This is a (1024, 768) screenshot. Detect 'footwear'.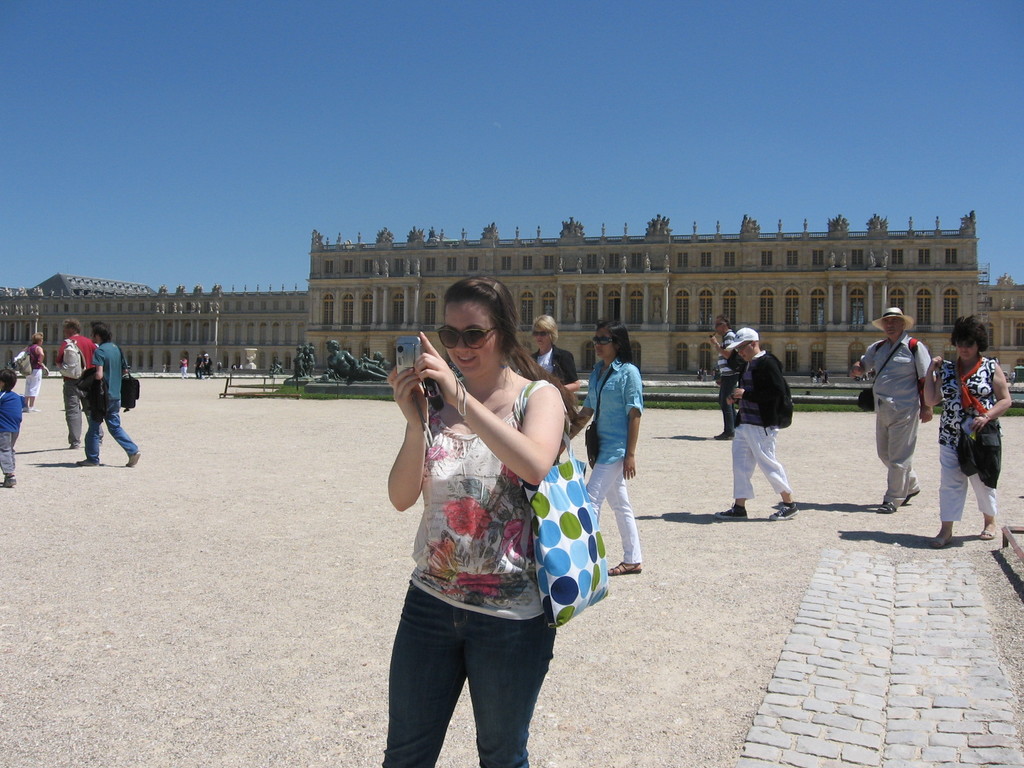
<bbox>876, 503, 893, 515</bbox>.
